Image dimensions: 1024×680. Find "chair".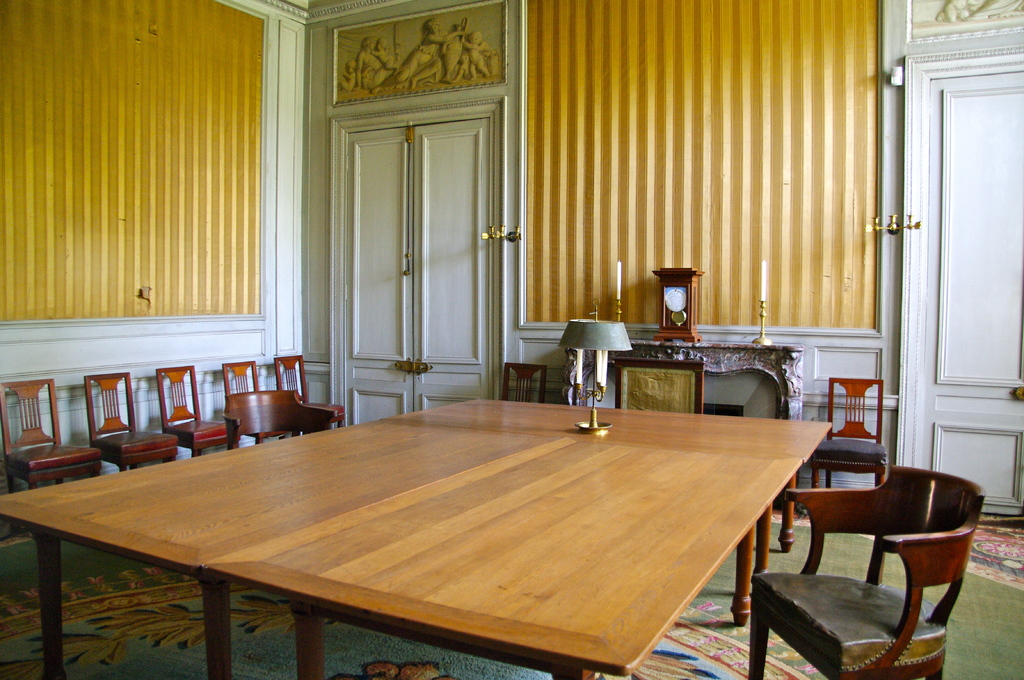
region(275, 349, 314, 406).
